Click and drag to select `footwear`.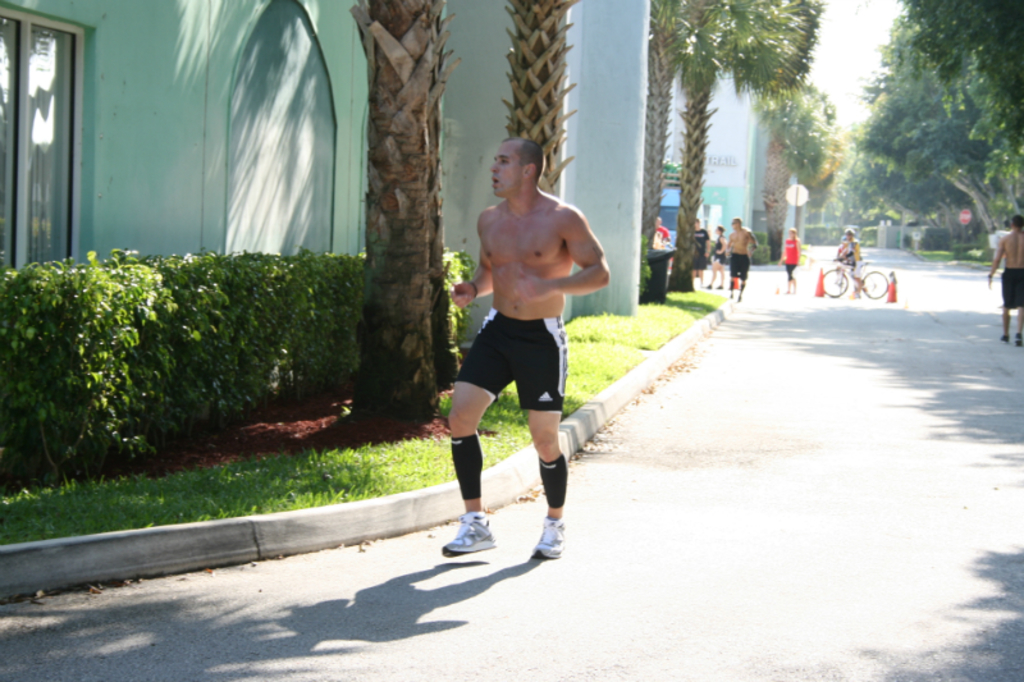
Selection: Rect(1019, 335, 1023, 344).
